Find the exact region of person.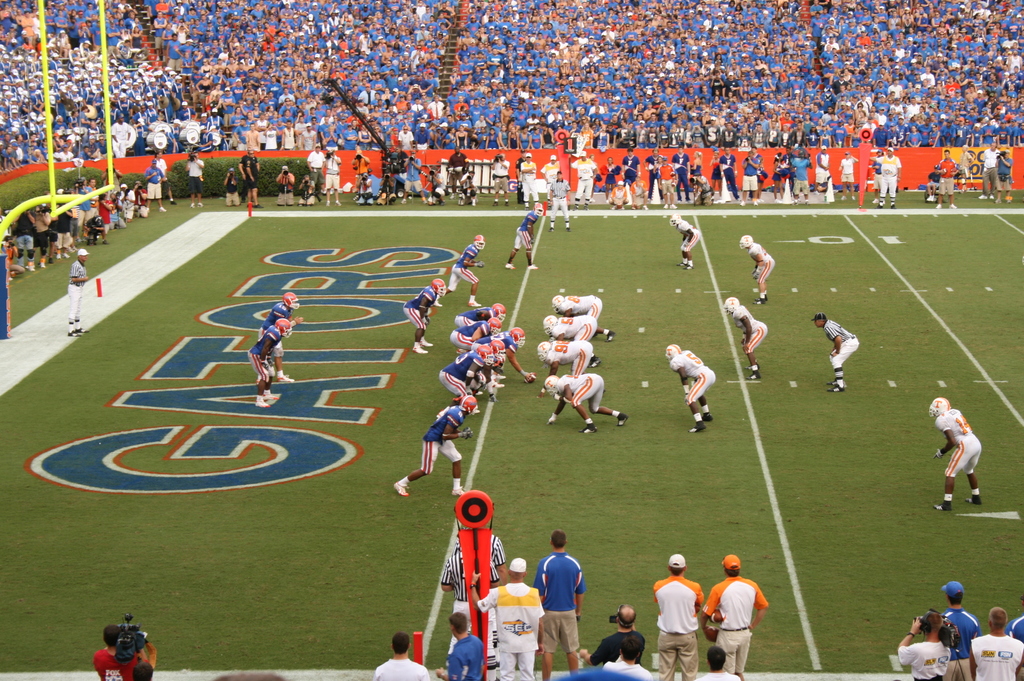
Exact region: (x1=981, y1=141, x2=994, y2=200).
